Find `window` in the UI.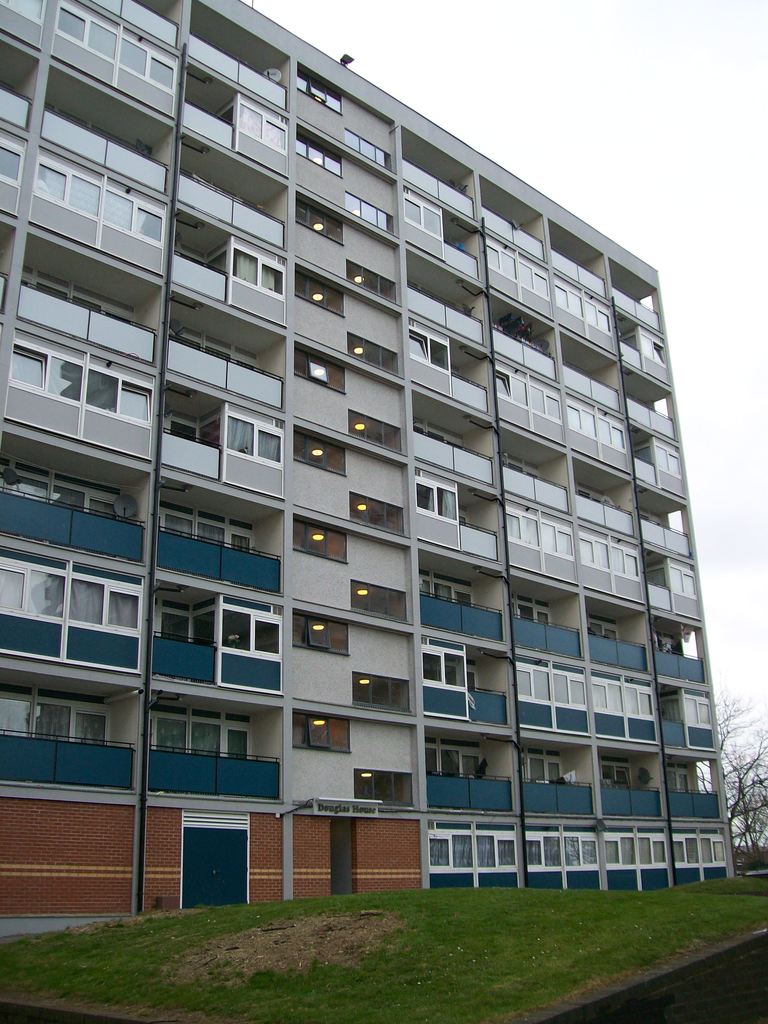
UI element at x1=287, y1=342, x2=348, y2=401.
